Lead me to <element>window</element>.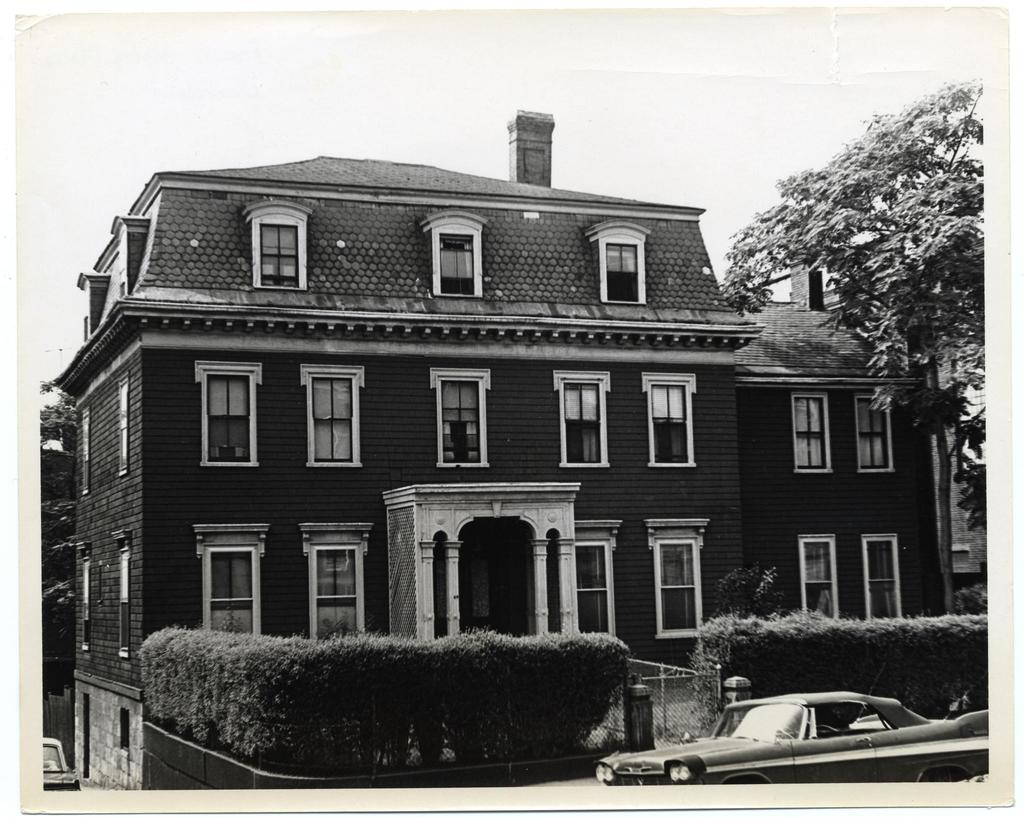
Lead to BBox(427, 214, 500, 307).
